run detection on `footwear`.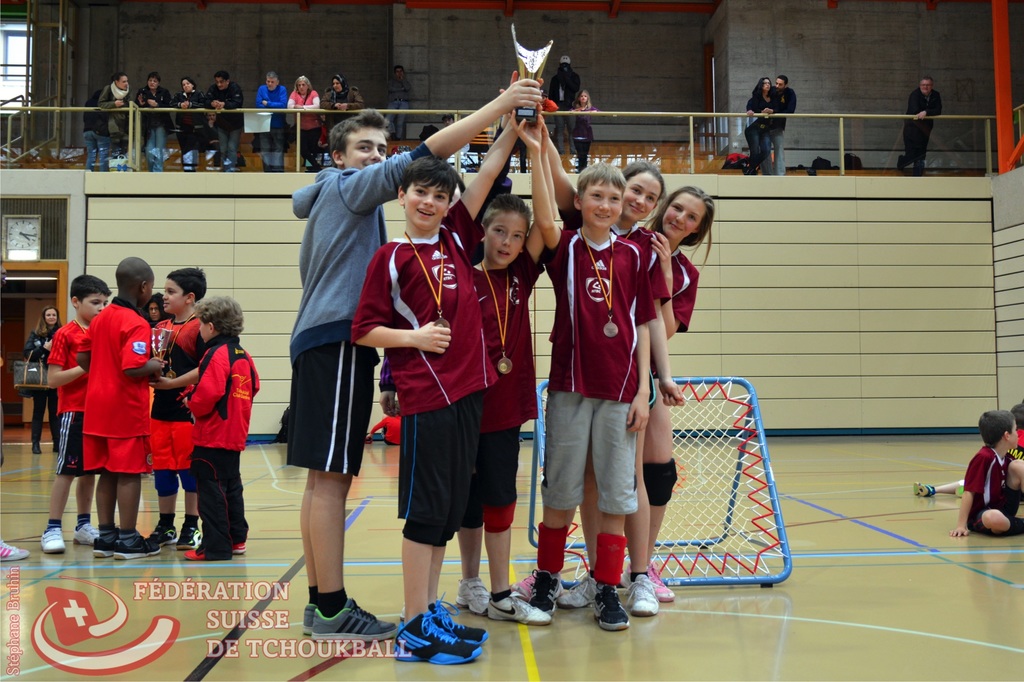
Result: crop(40, 526, 72, 556).
